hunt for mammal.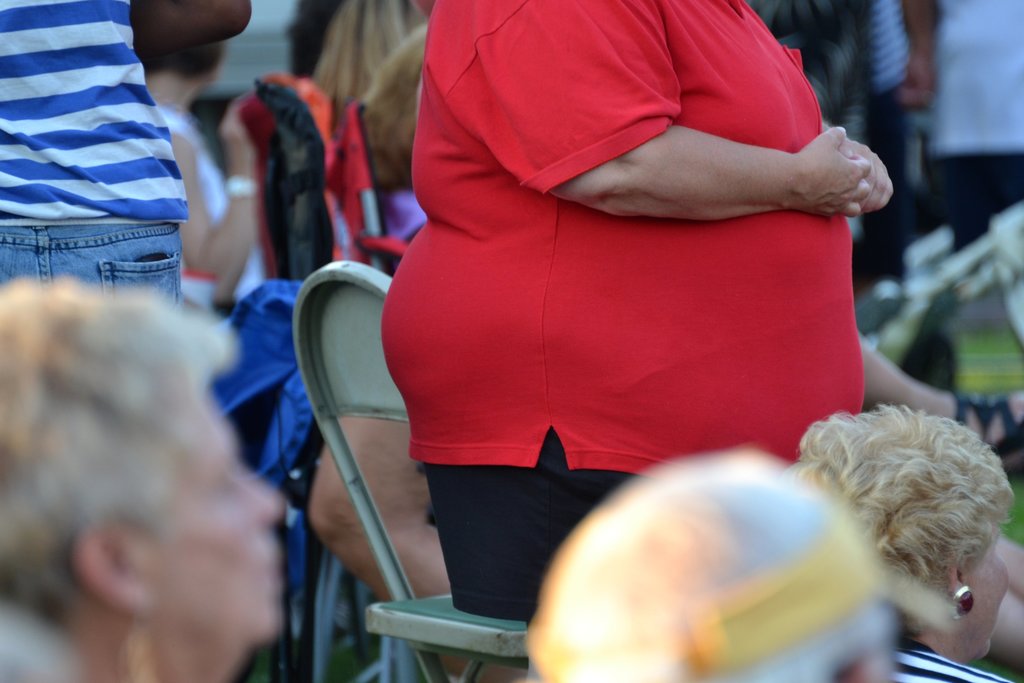
Hunted down at bbox(519, 440, 908, 682).
